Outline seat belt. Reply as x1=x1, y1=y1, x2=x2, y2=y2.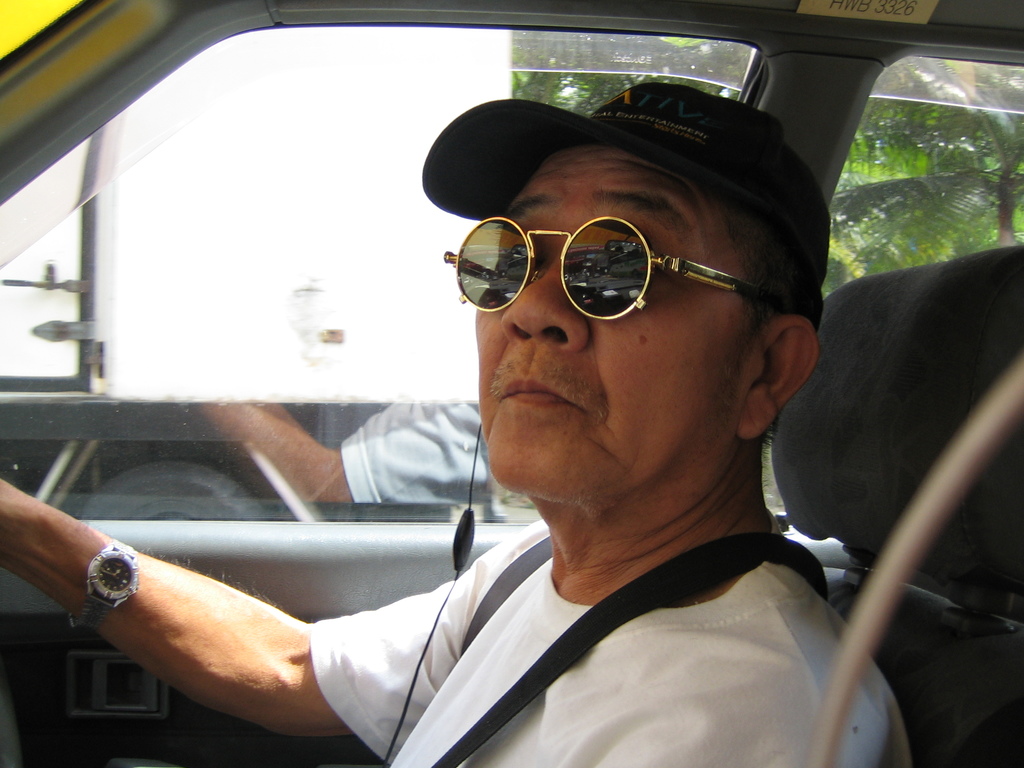
x1=430, y1=564, x2=831, y2=765.
